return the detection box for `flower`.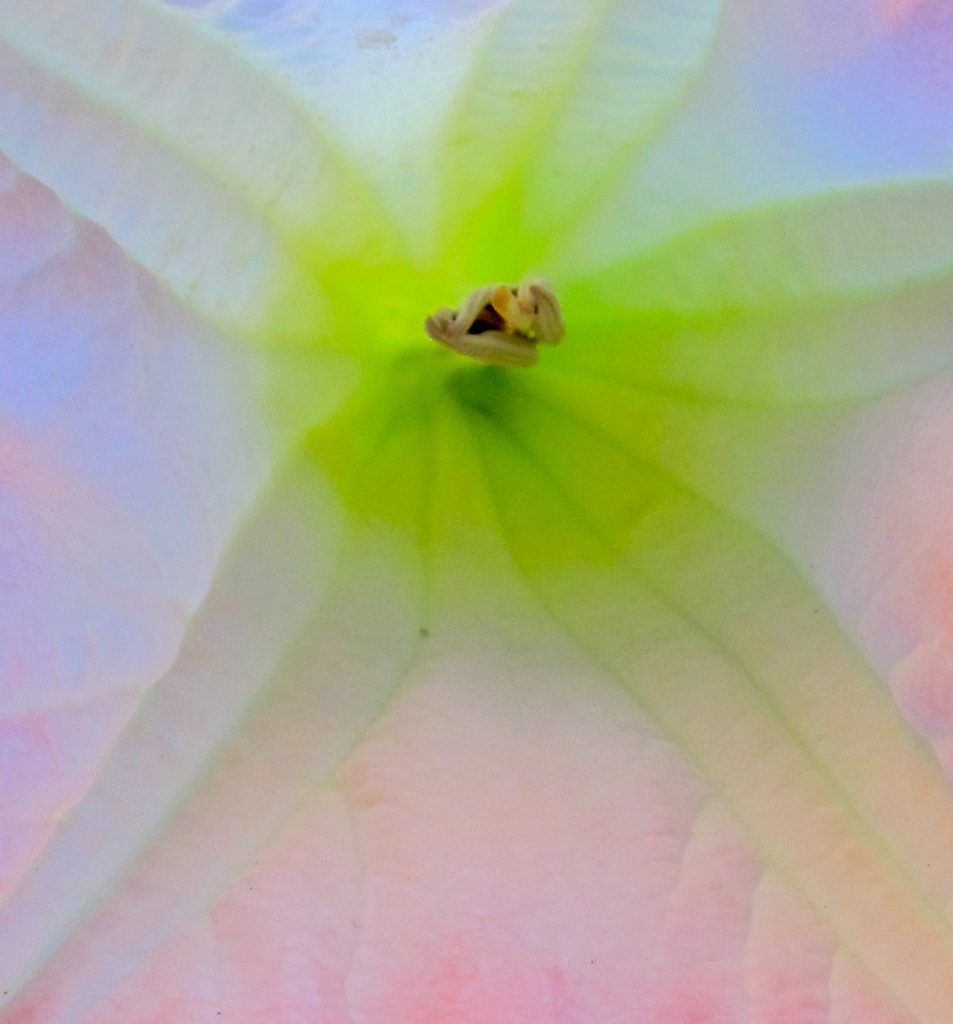
box(33, 0, 934, 1007).
